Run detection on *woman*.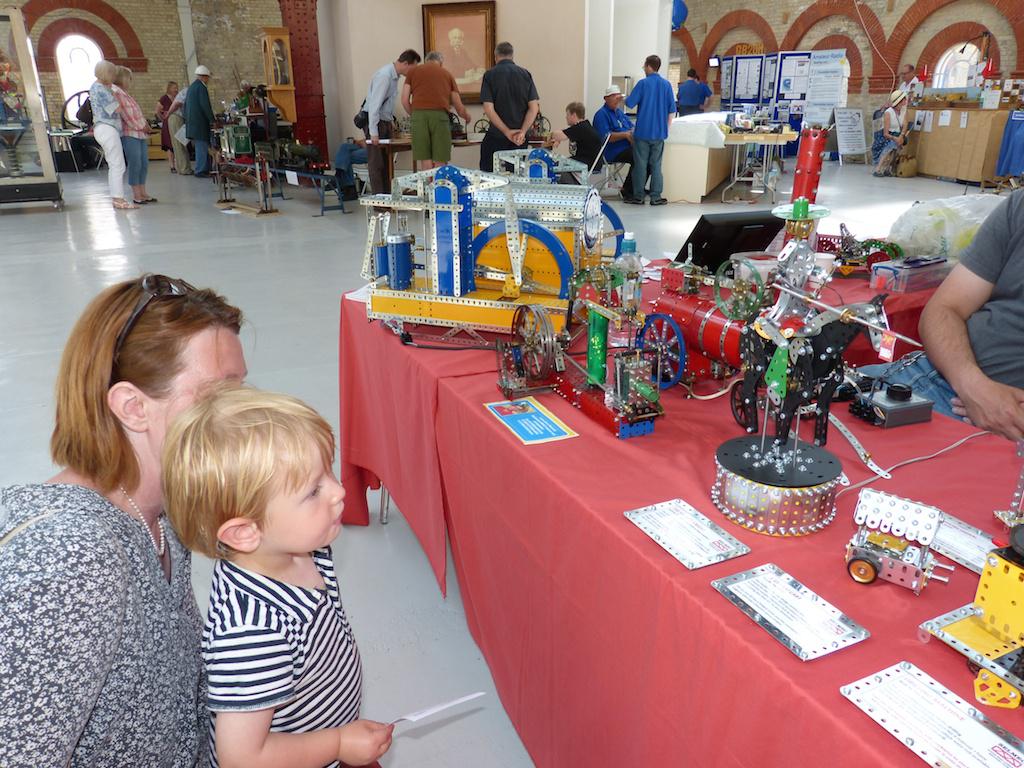
Result: <box>153,78,194,172</box>.
